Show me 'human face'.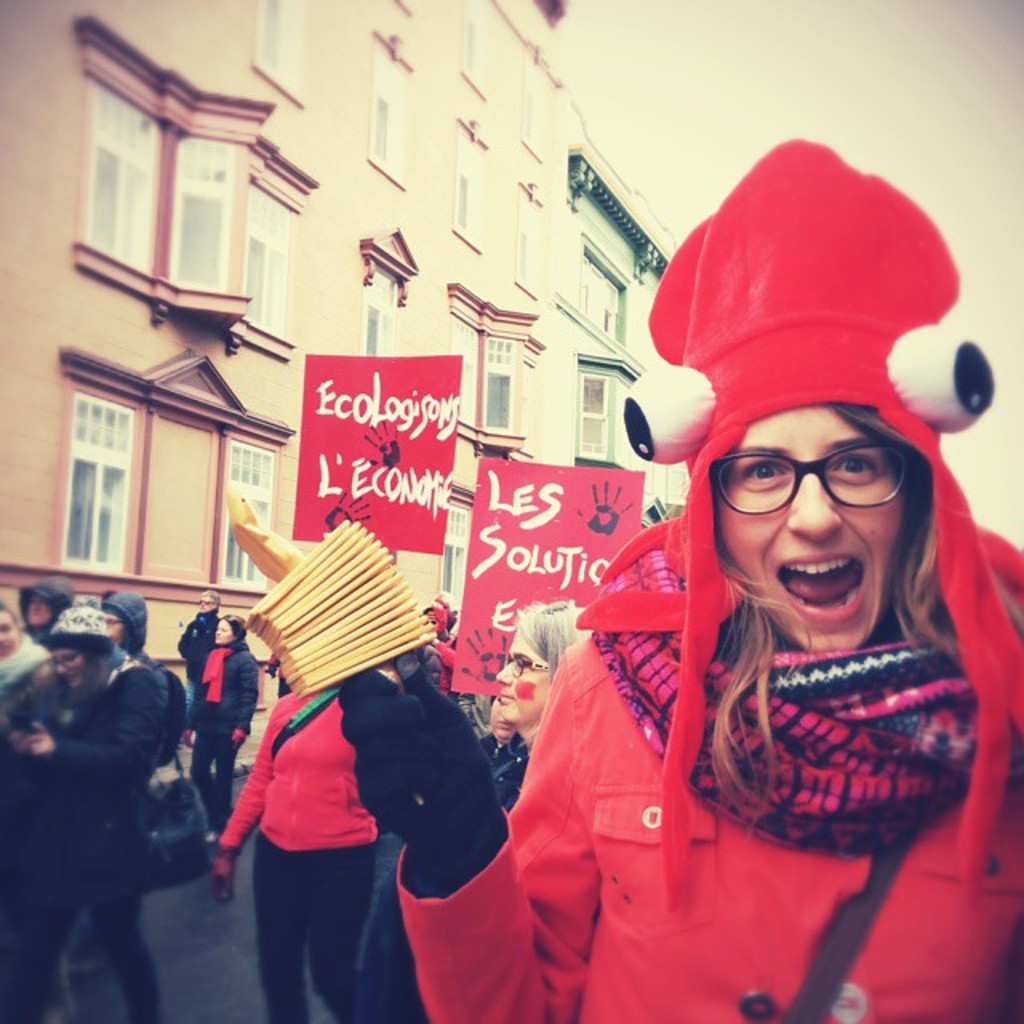
'human face' is here: bbox=(24, 594, 51, 627).
